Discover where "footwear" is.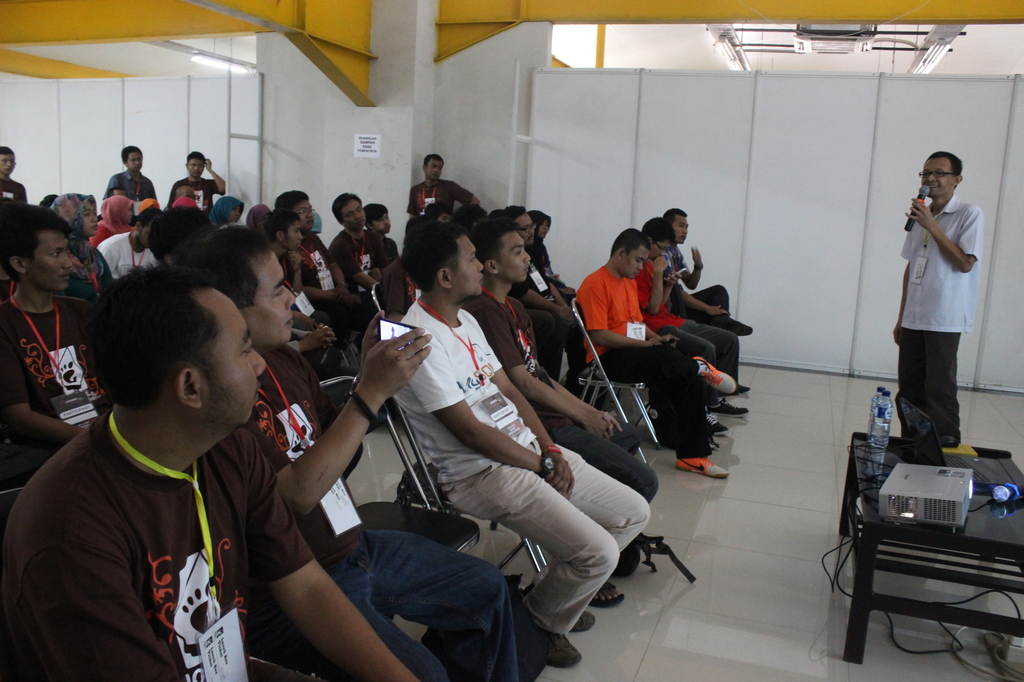
Discovered at <region>518, 589, 596, 631</region>.
